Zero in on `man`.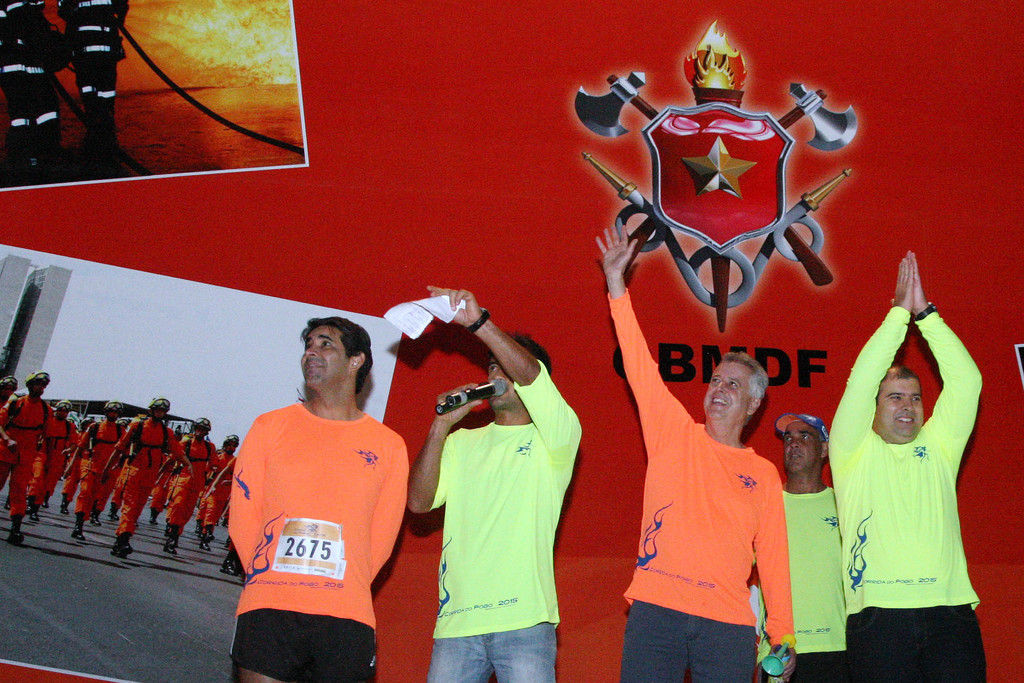
Zeroed in: rect(821, 249, 981, 682).
